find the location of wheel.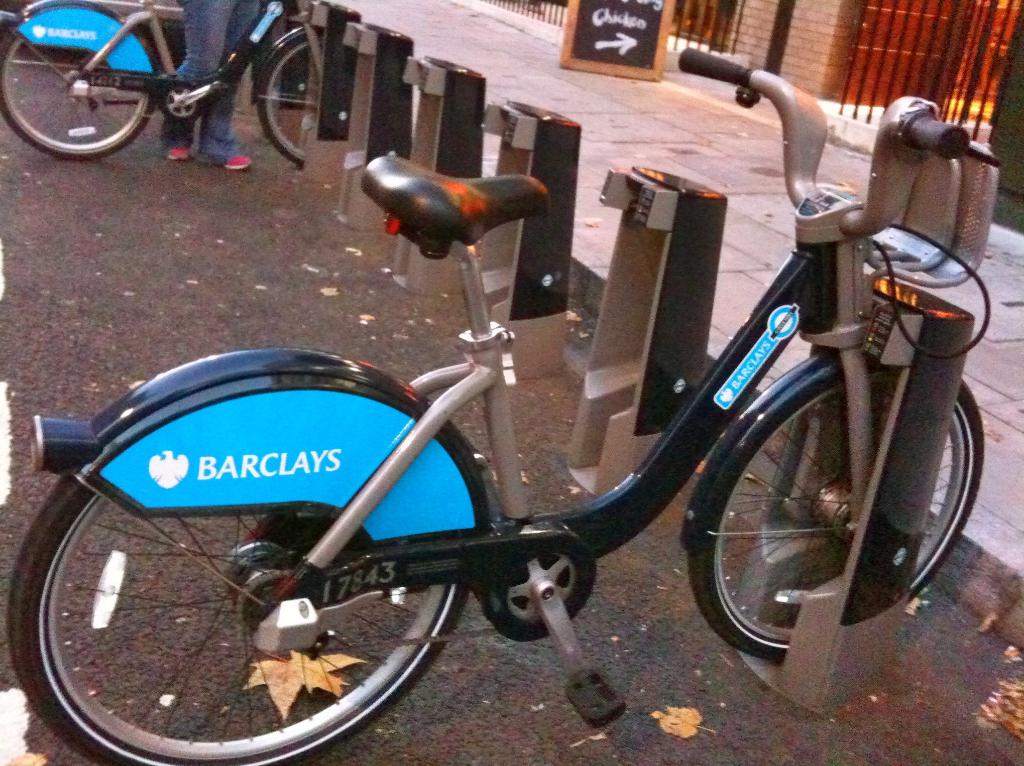
Location: 4:346:492:765.
